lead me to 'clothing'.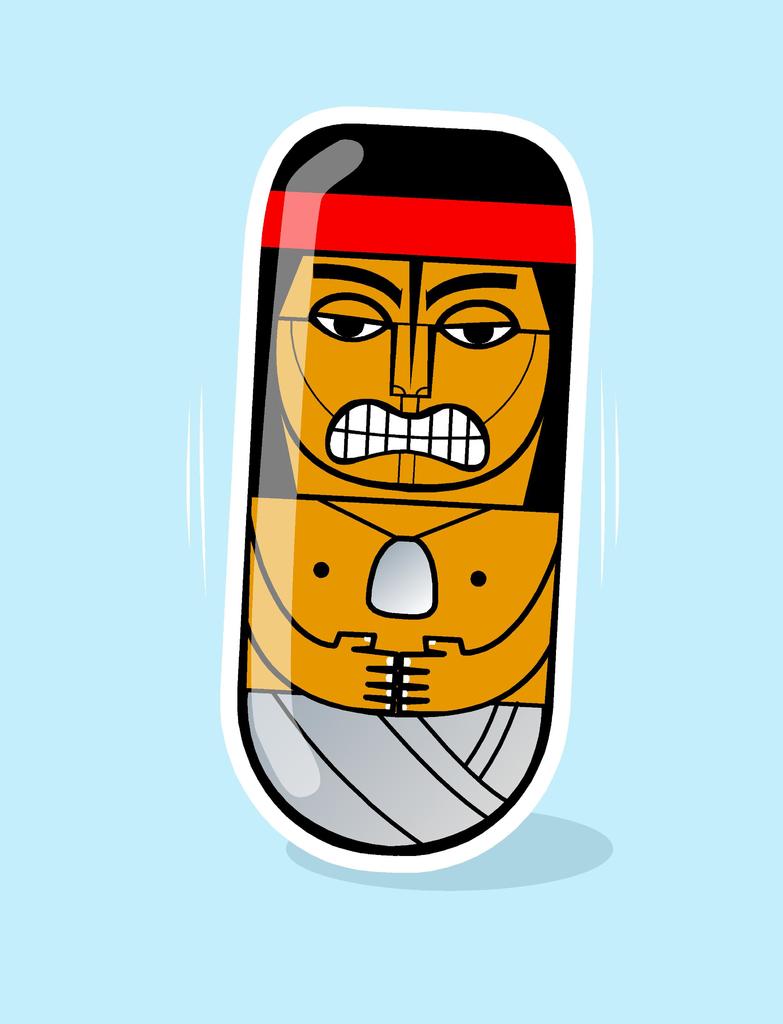
Lead to (x1=243, y1=499, x2=548, y2=847).
